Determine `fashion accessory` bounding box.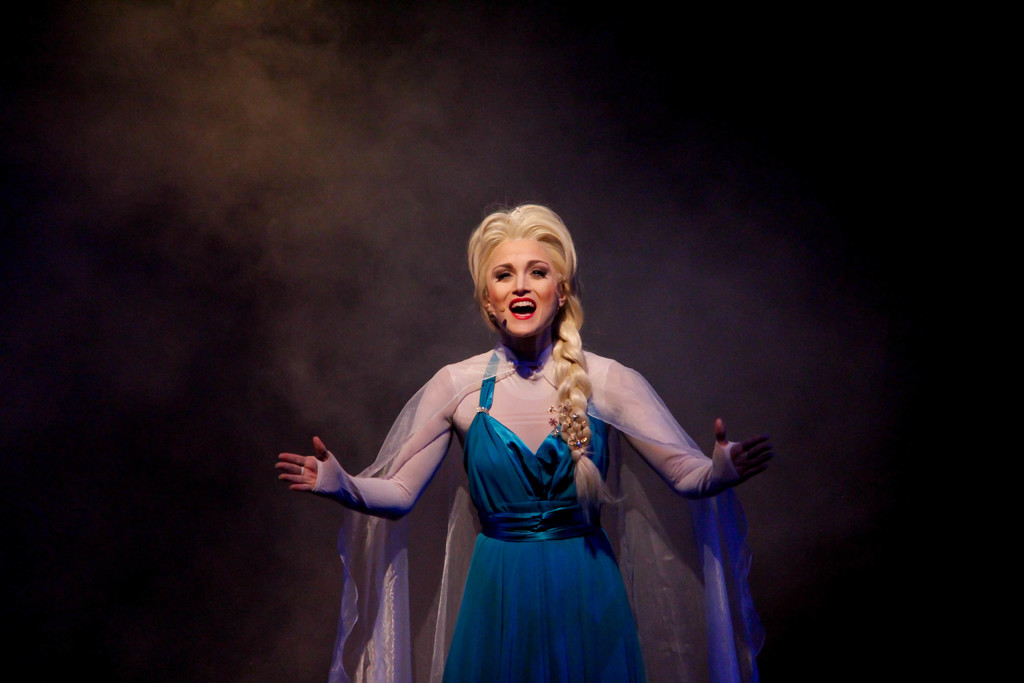
Determined: [542,406,589,458].
